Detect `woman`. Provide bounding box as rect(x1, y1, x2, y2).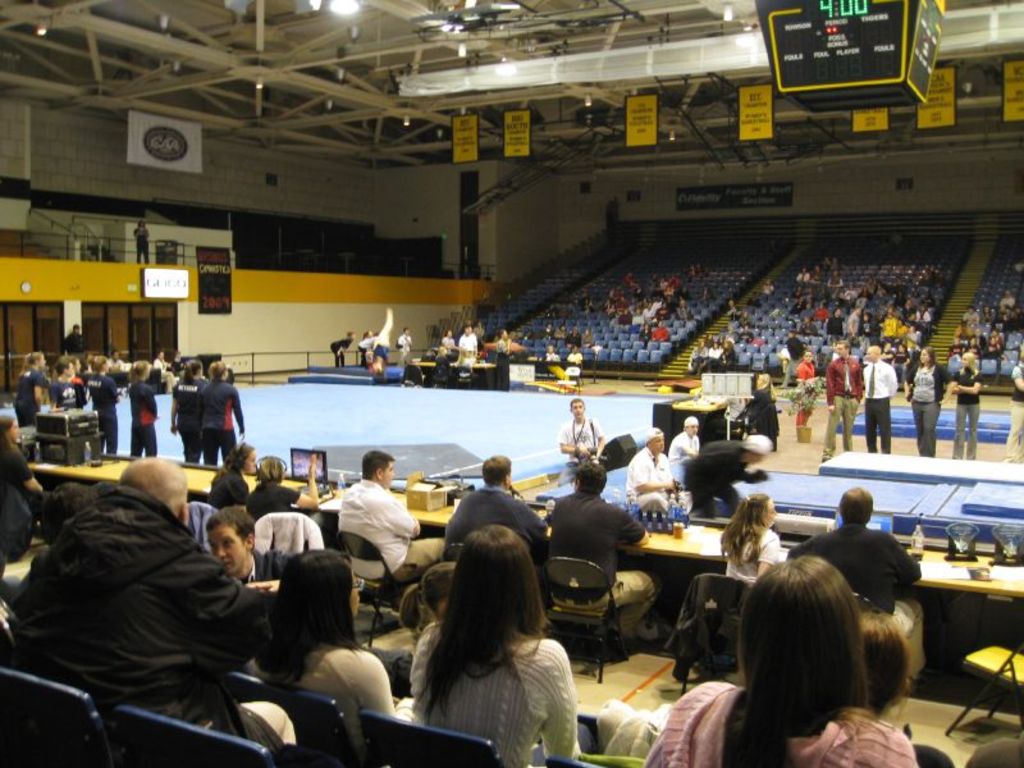
rect(795, 349, 814, 429).
